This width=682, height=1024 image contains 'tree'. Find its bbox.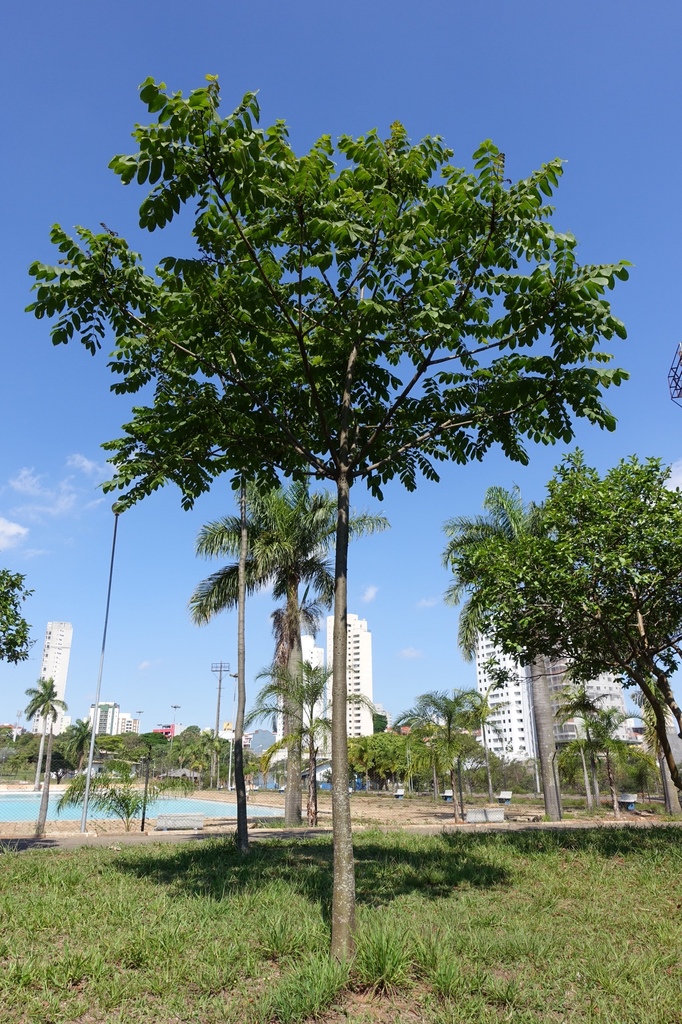
BBox(556, 681, 636, 819).
